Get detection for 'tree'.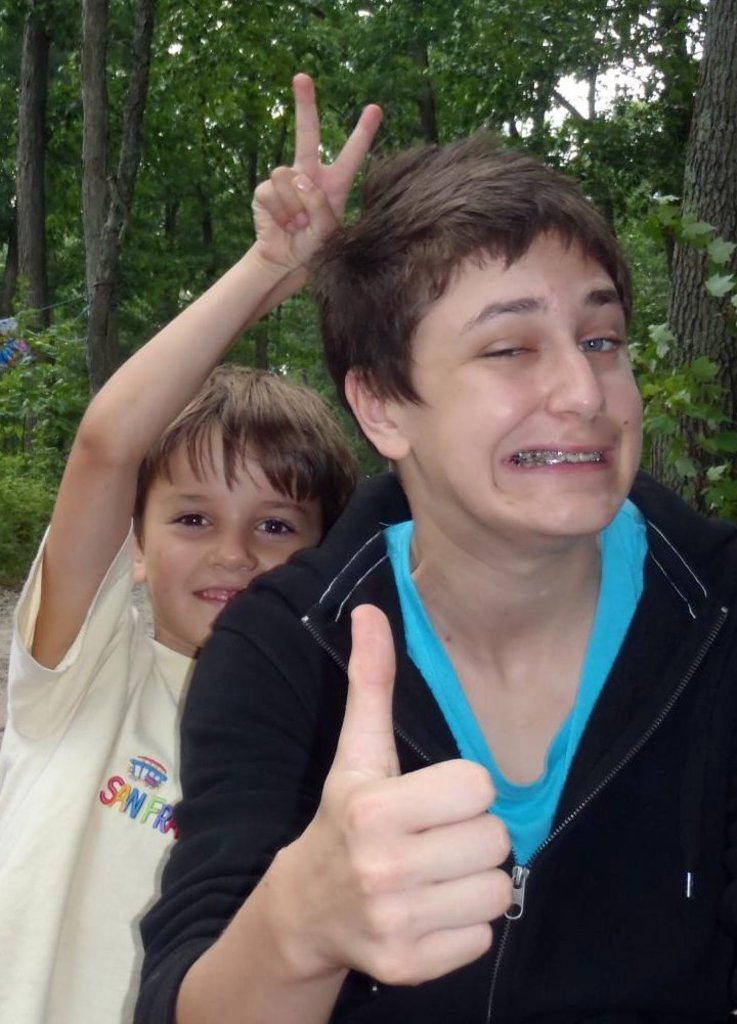
Detection: BBox(84, 0, 159, 396).
